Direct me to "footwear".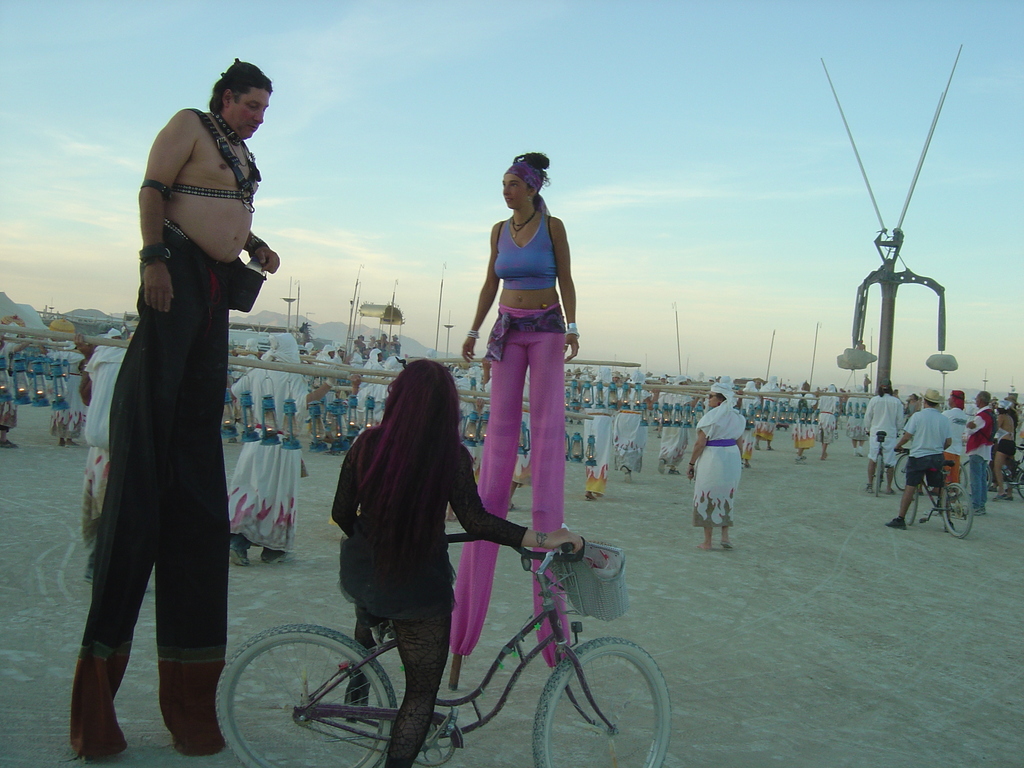
Direction: locate(853, 449, 858, 458).
